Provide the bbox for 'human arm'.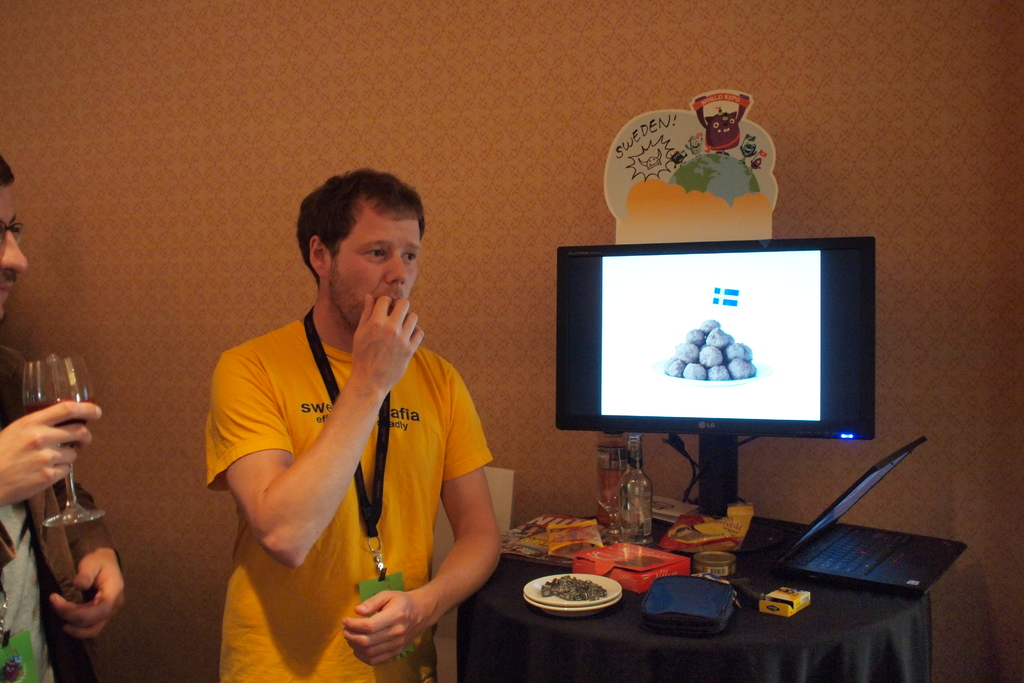
x1=0, y1=399, x2=100, y2=515.
